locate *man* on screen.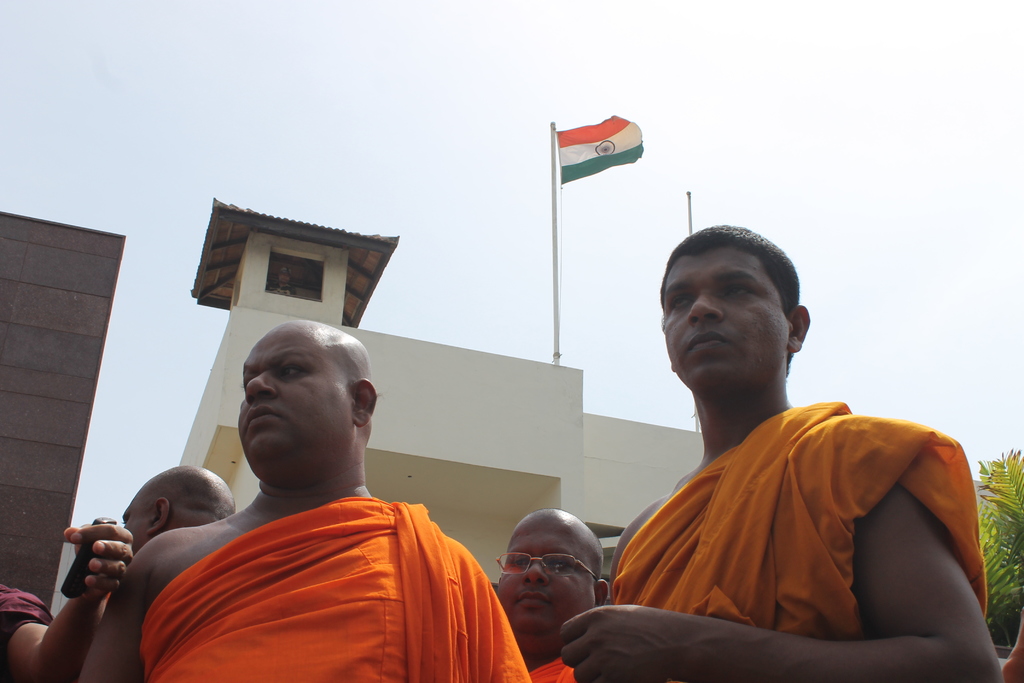
On screen at (left=490, top=510, right=609, bottom=682).
